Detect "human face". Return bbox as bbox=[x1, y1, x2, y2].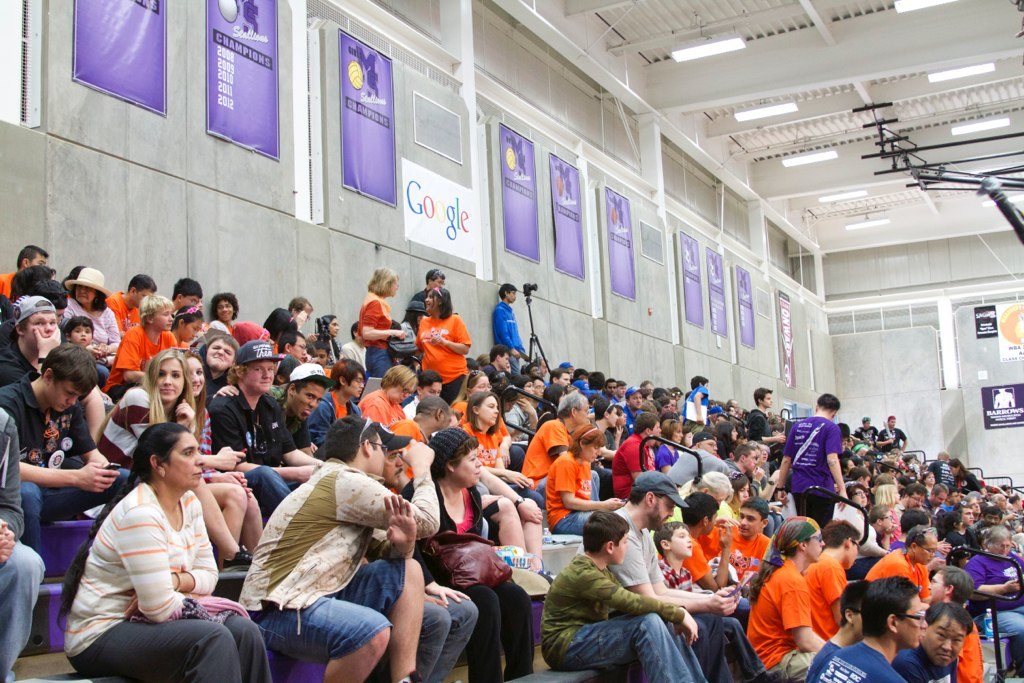
bbox=[946, 463, 958, 476].
